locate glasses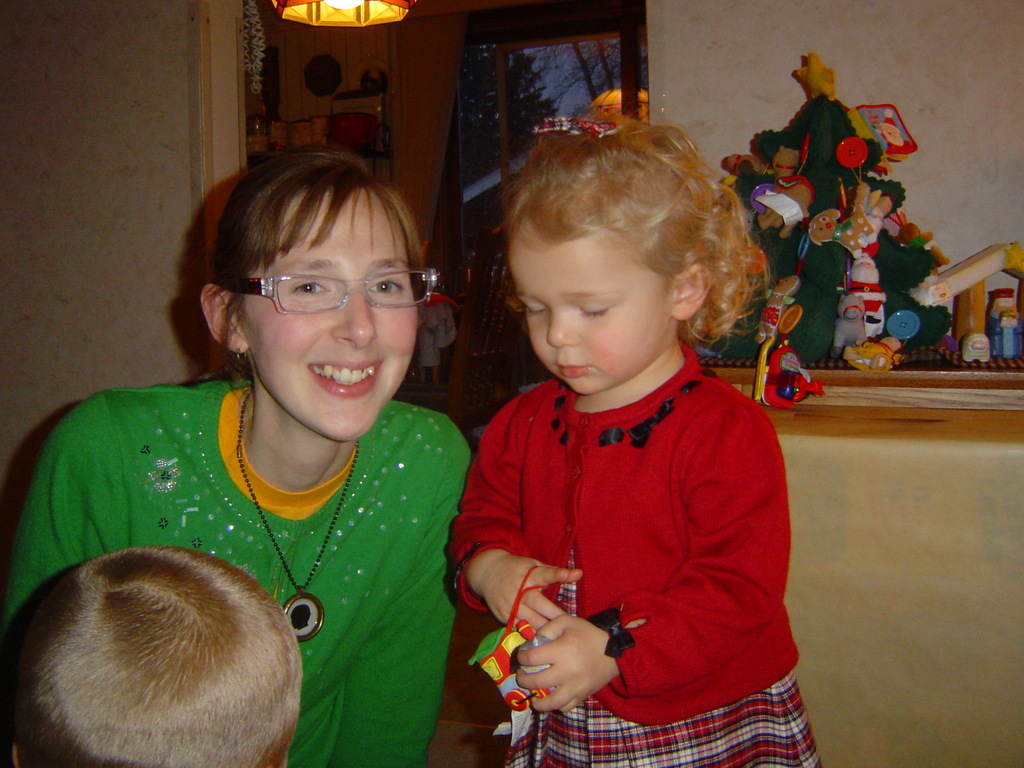
locate(212, 275, 444, 315)
